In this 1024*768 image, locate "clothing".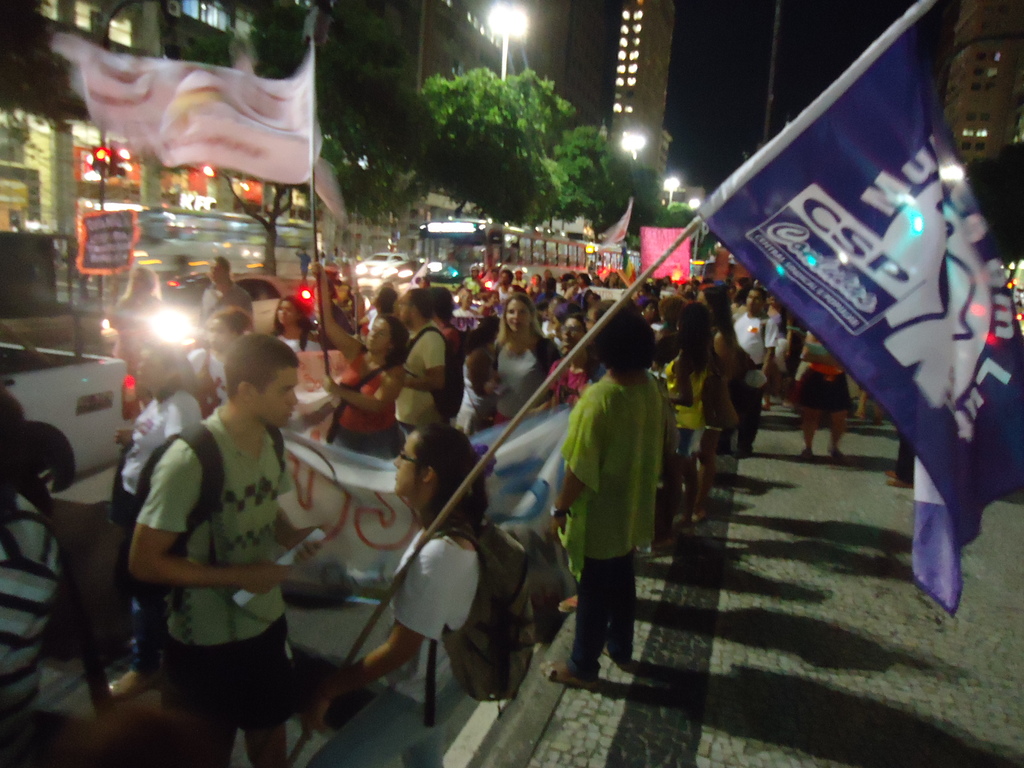
Bounding box: <box>768,336,789,367</box>.
